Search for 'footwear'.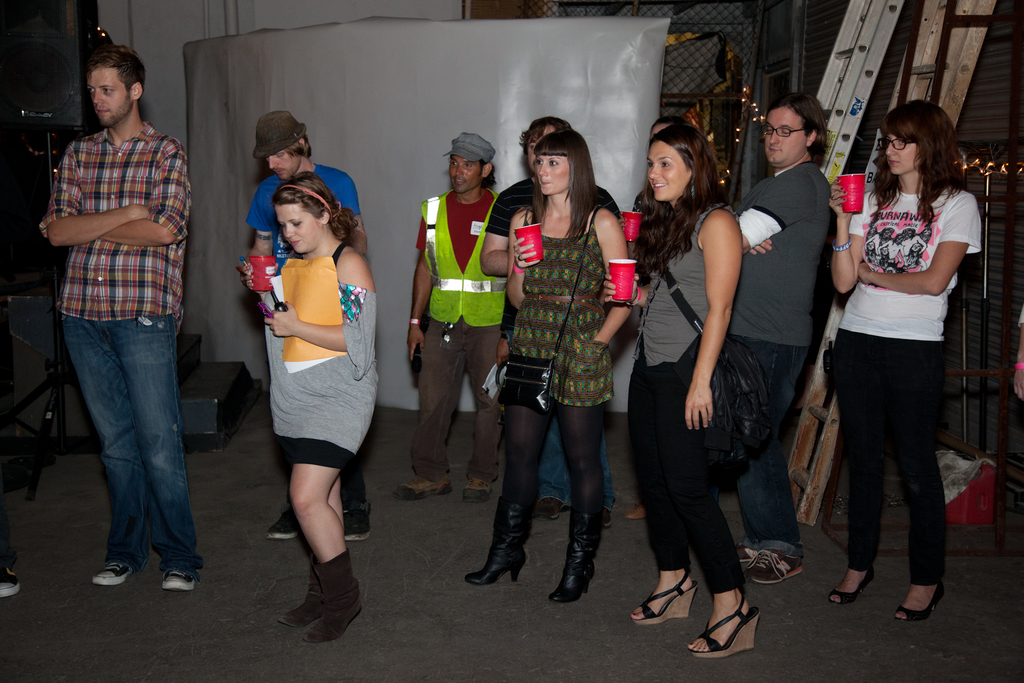
Found at 464, 502, 519, 586.
